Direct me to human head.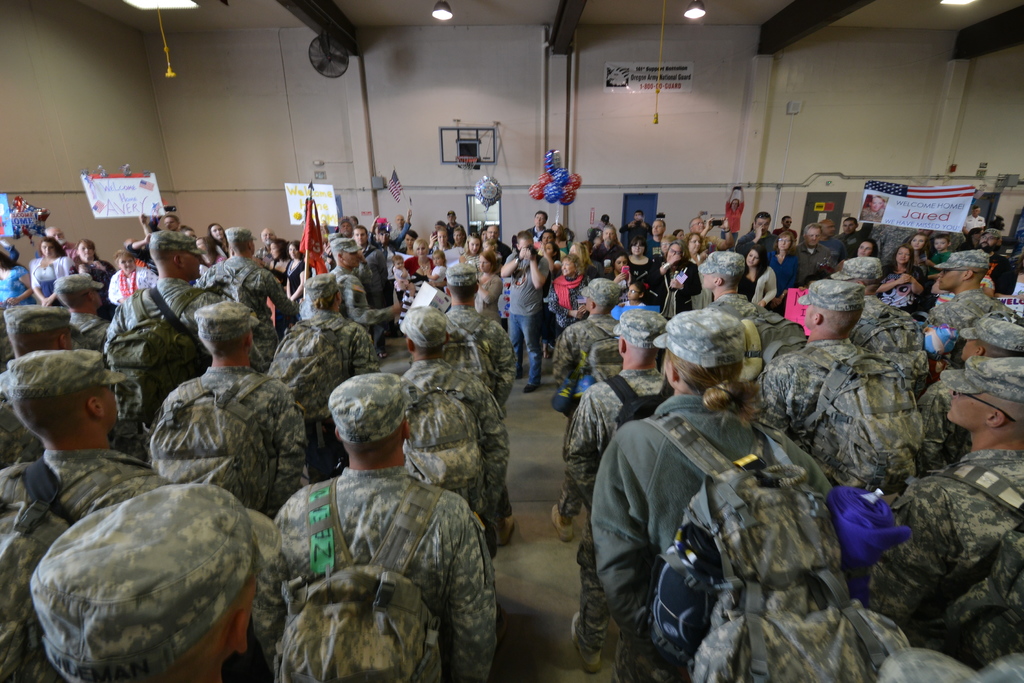
Direction: x1=686 y1=217 x2=710 y2=234.
